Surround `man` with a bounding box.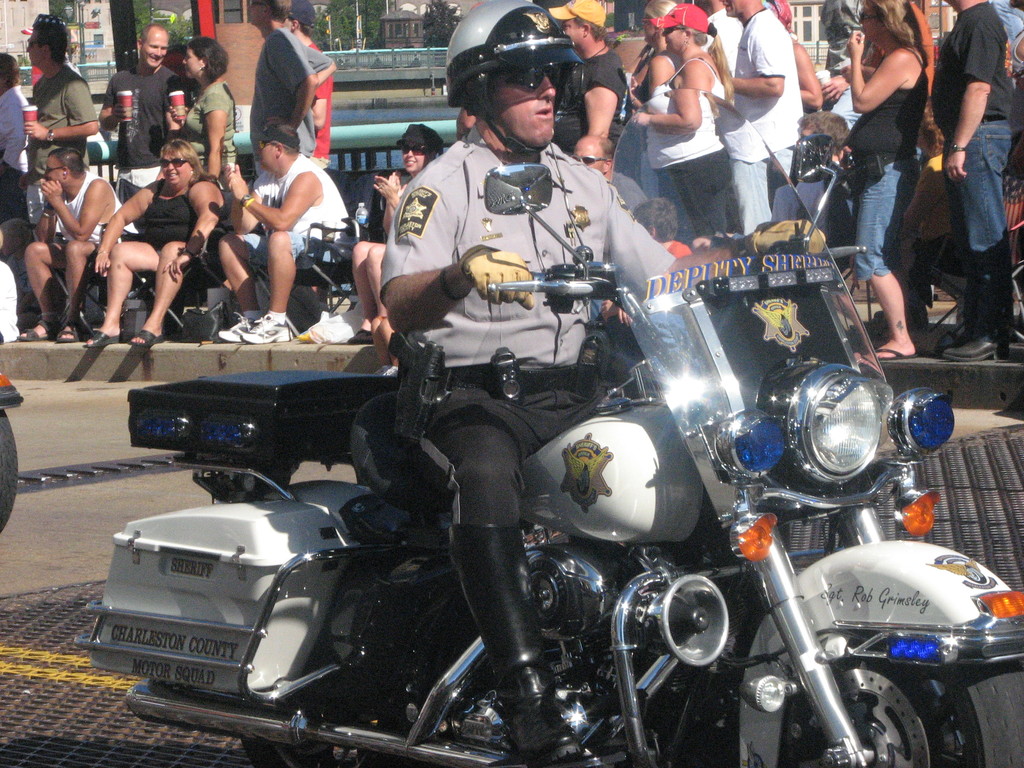
x1=931 y1=0 x2=1014 y2=362.
